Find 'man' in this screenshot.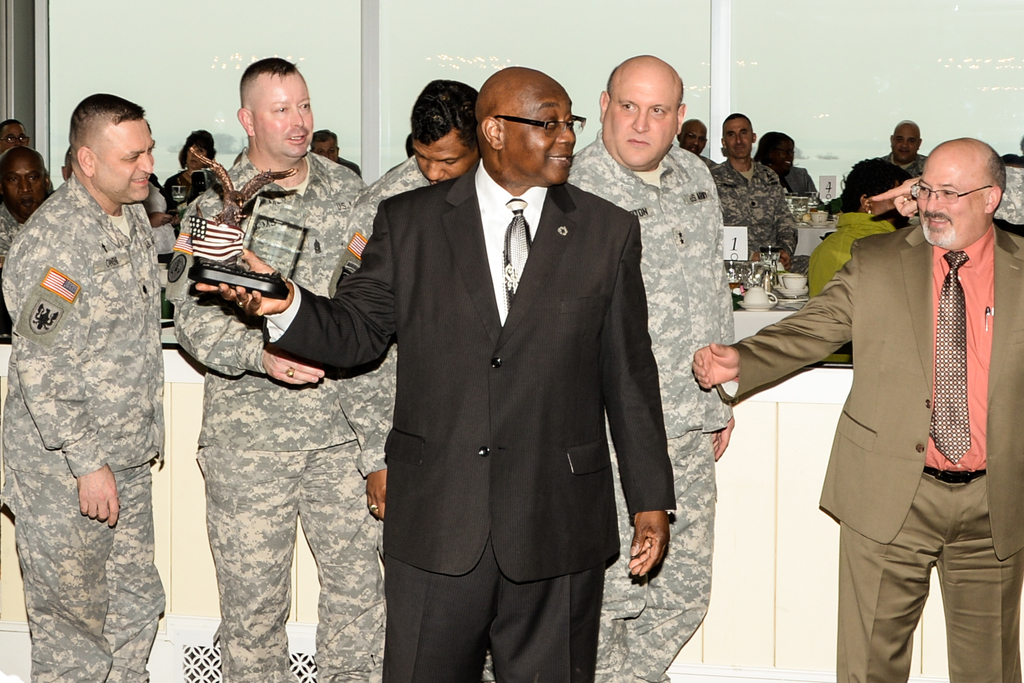
The bounding box for 'man' is rect(325, 78, 499, 682).
